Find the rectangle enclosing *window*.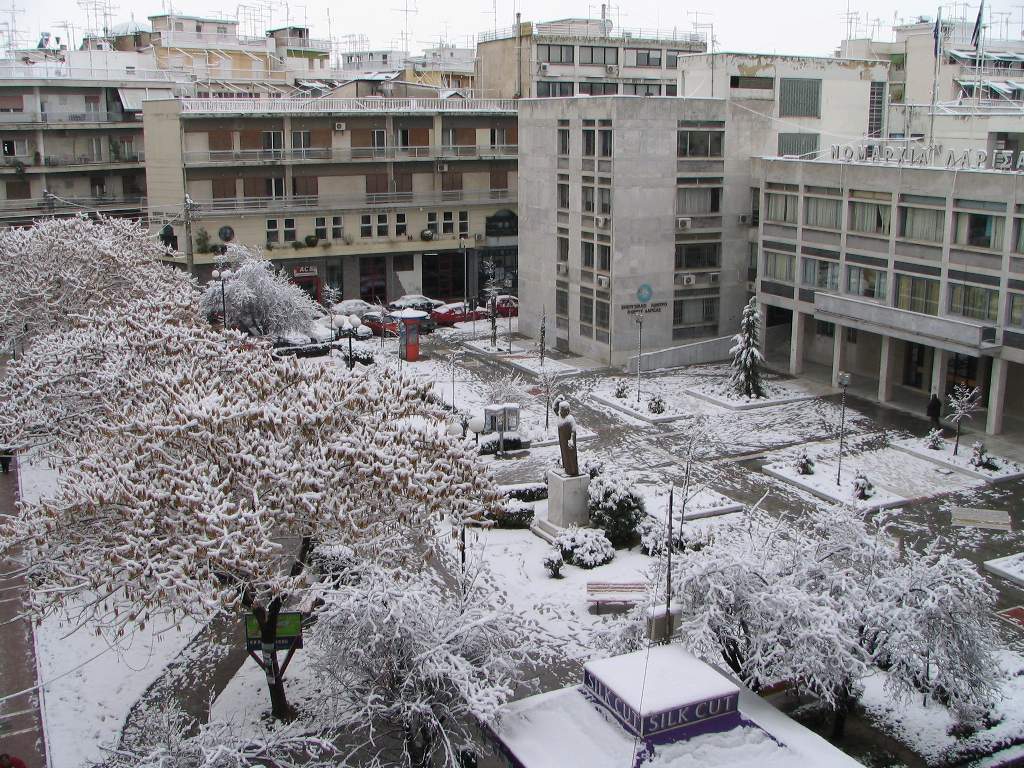
region(555, 292, 570, 314).
